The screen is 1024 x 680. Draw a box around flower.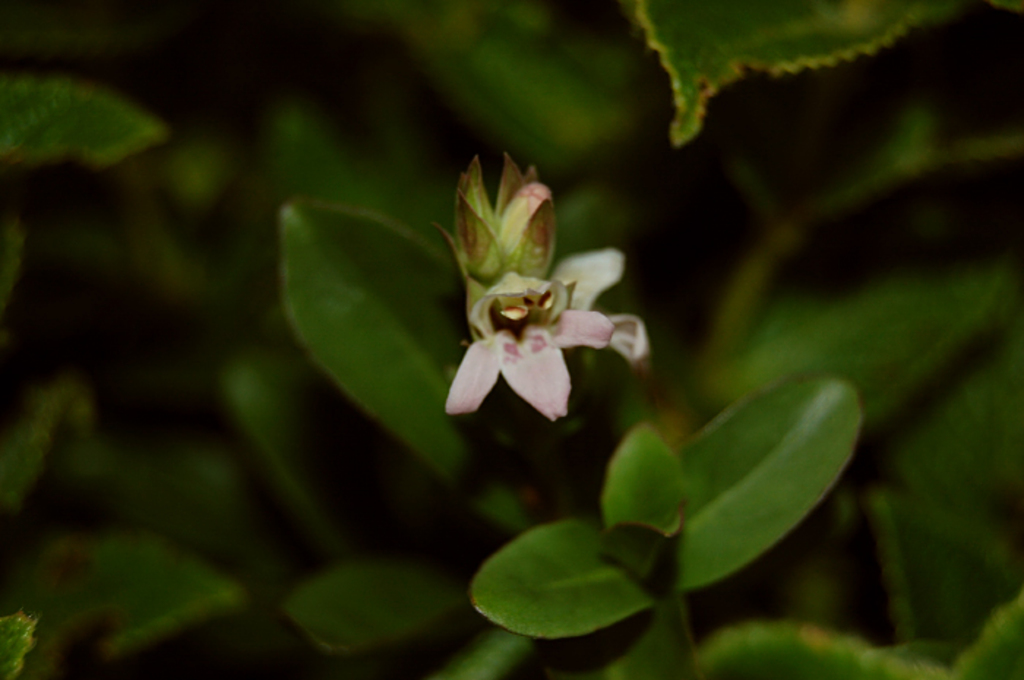
[x1=445, y1=148, x2=641, y2=427].
